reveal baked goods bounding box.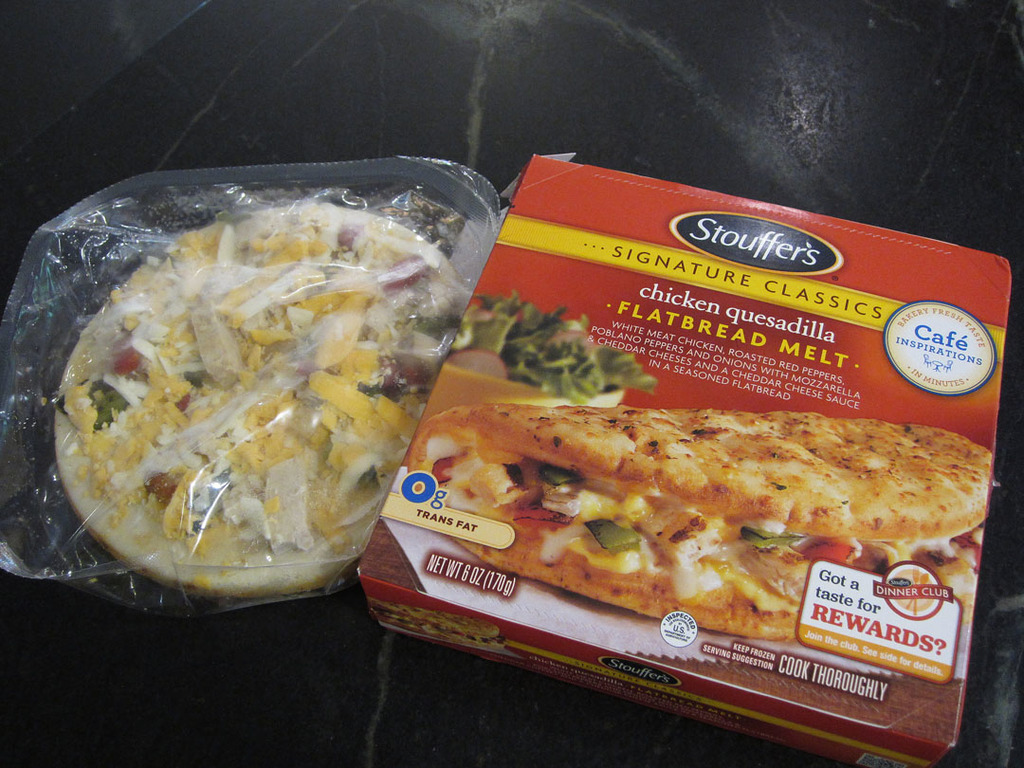
Revealed: BBox(416, 397, 995, 647).
